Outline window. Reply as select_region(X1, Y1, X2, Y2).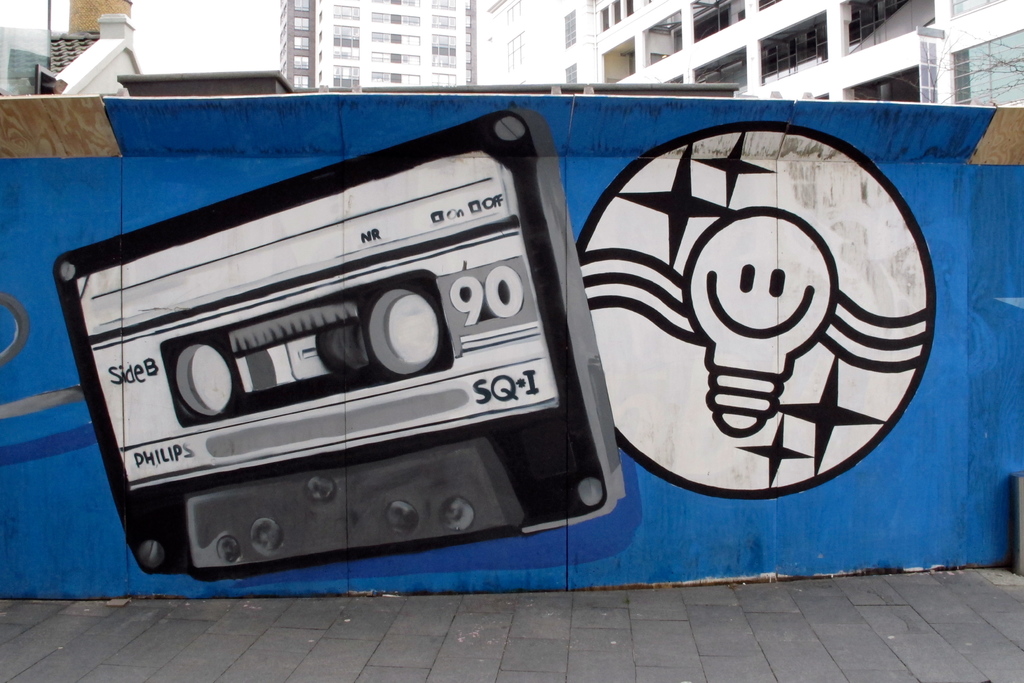
select_region(293, 72, 305, 91).
